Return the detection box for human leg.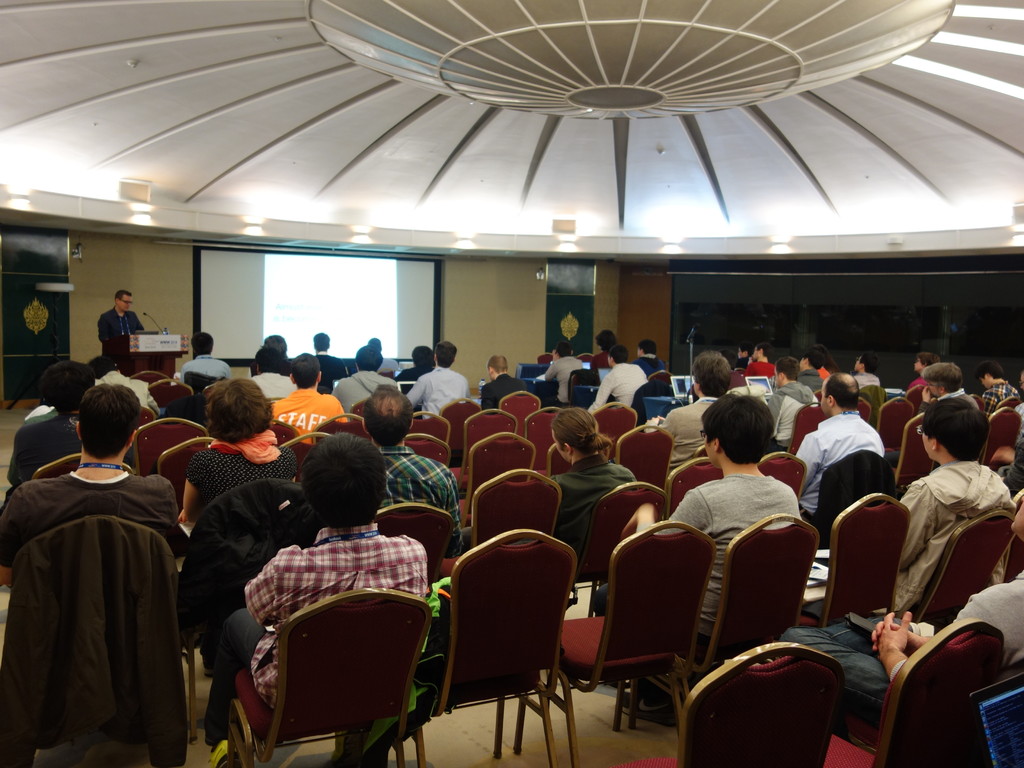
bbox=[205, 611, 276, 748].
